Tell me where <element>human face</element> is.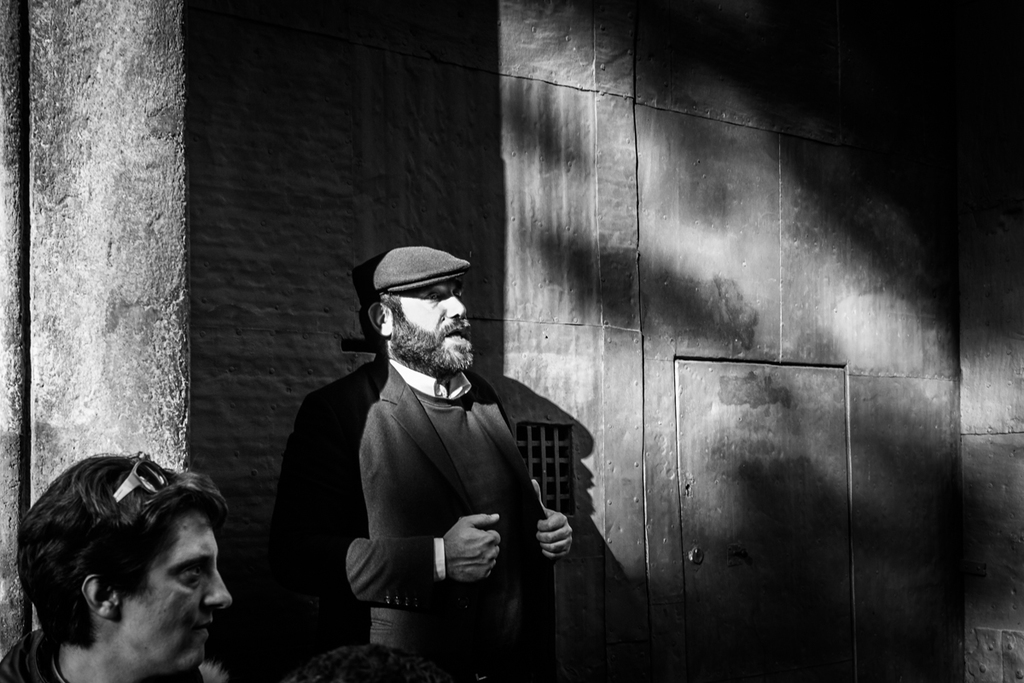
<element>human face</element> is at {"left": 126, "top": 514, "right": 235, "bottom": 670}.
